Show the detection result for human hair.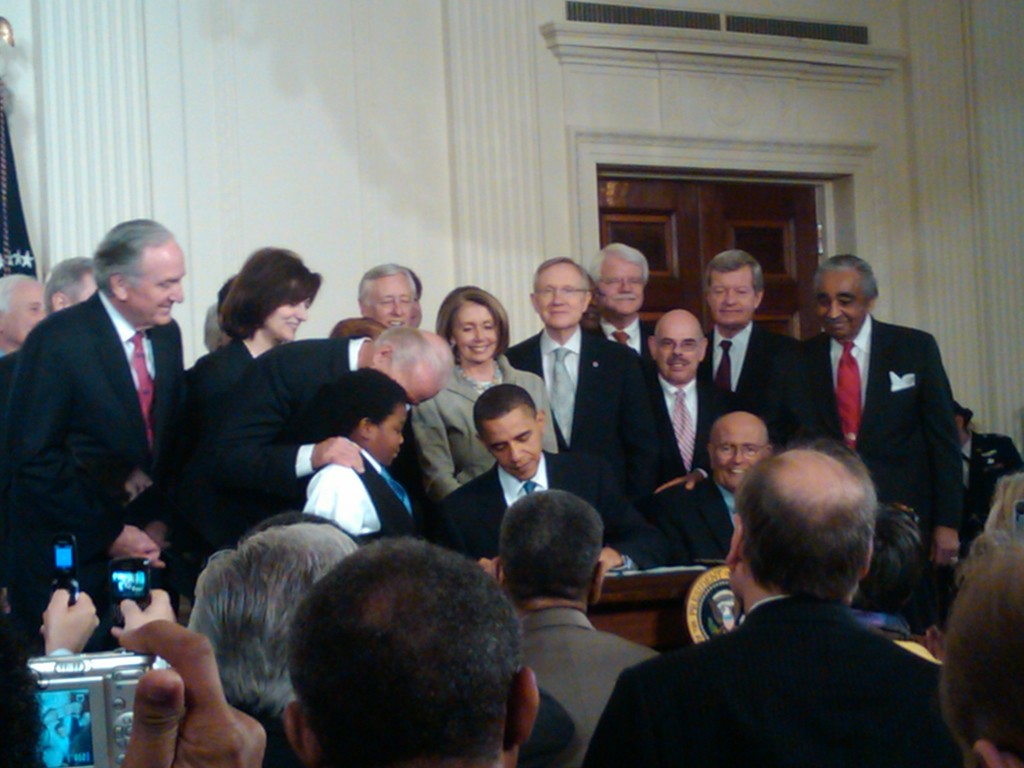
(433,283,511,358).
